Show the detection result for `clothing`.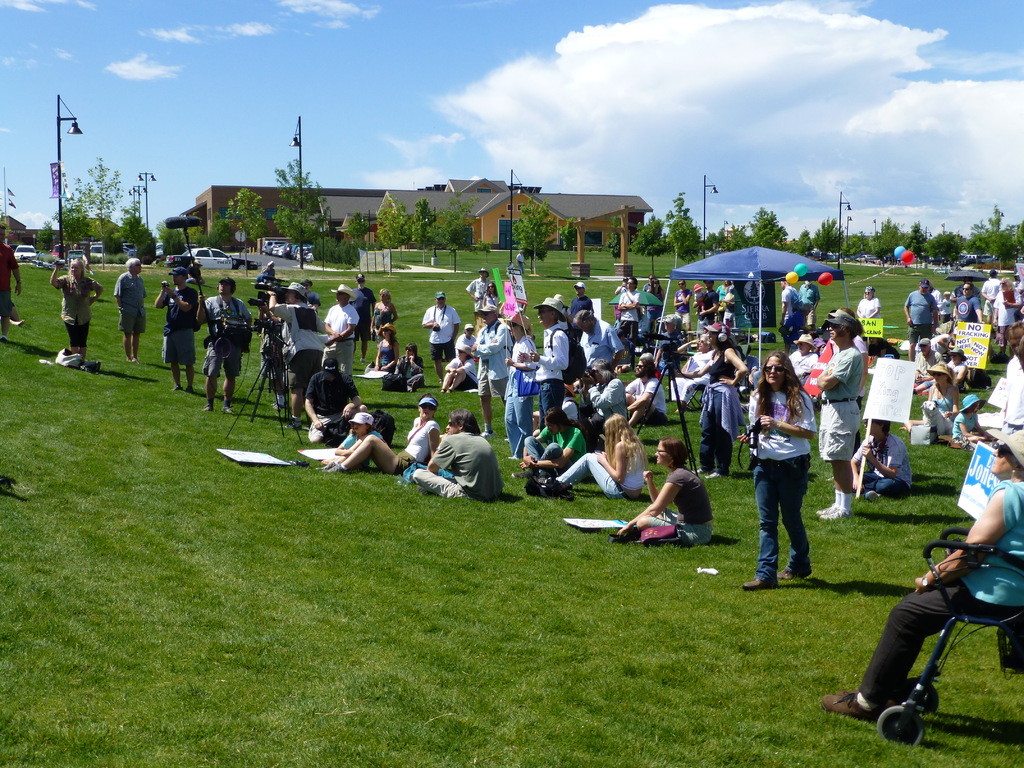
266:296:321:397.
